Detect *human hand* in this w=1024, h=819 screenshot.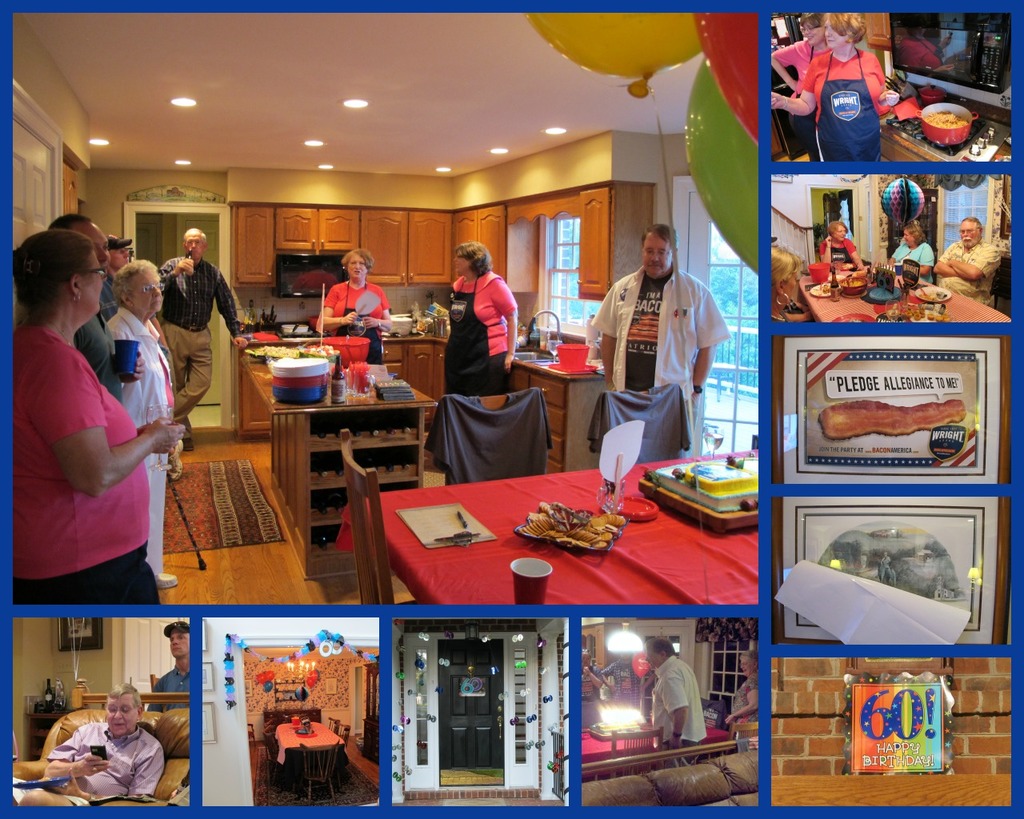
Detection: <region>358, 313, 378, 331</region>.
